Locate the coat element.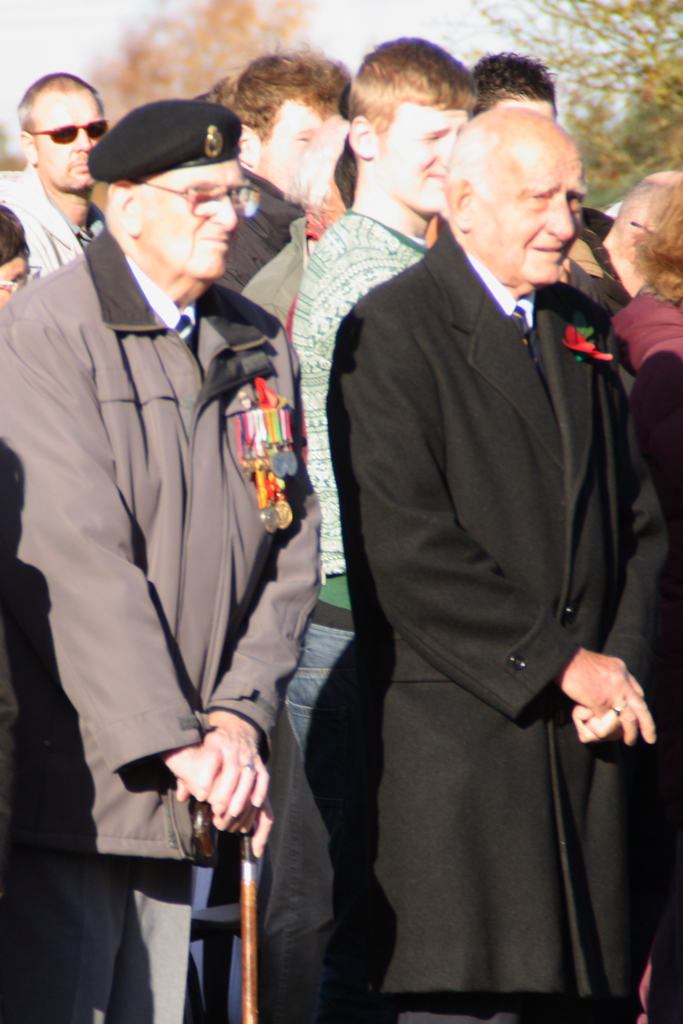
Element bbox: rect(311, 164, 652, 957).
